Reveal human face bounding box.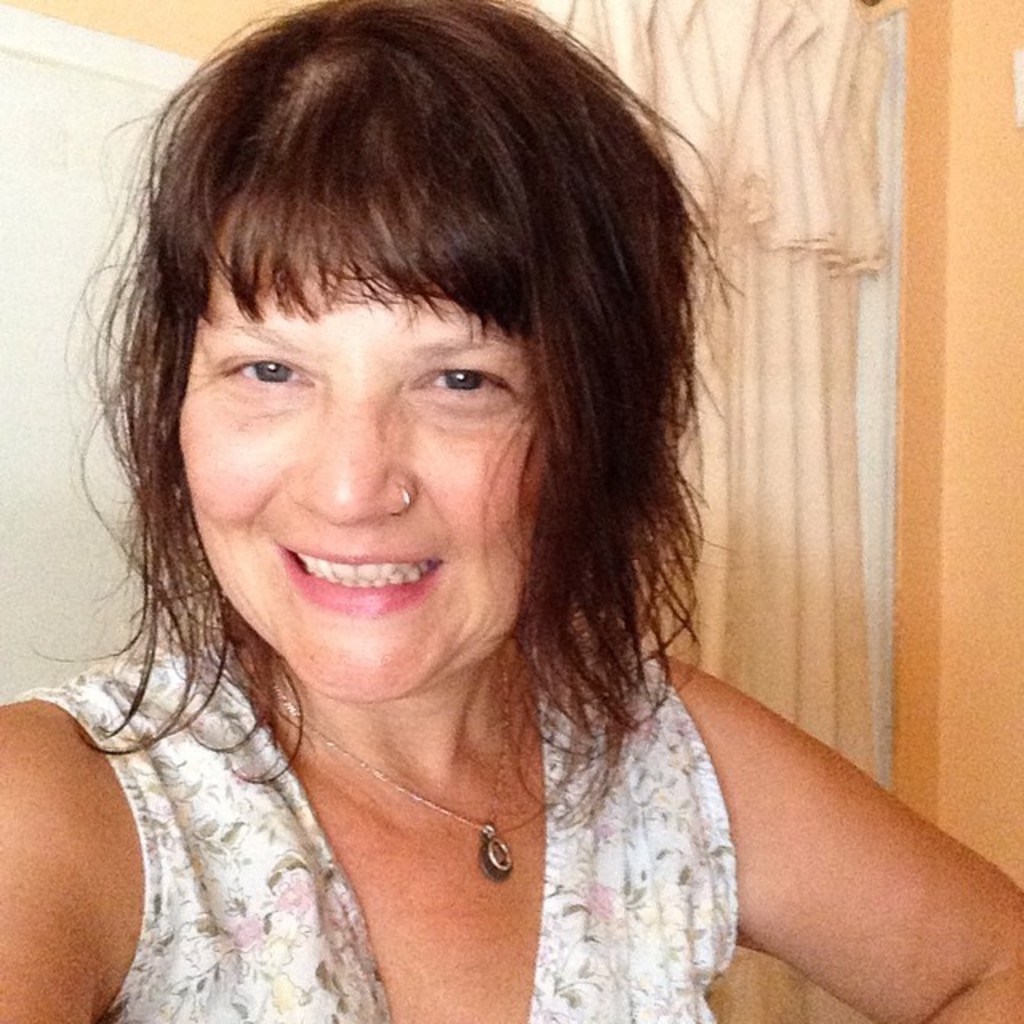
Revealed: (x1=174, y1=197, x2=546, y2=701).
